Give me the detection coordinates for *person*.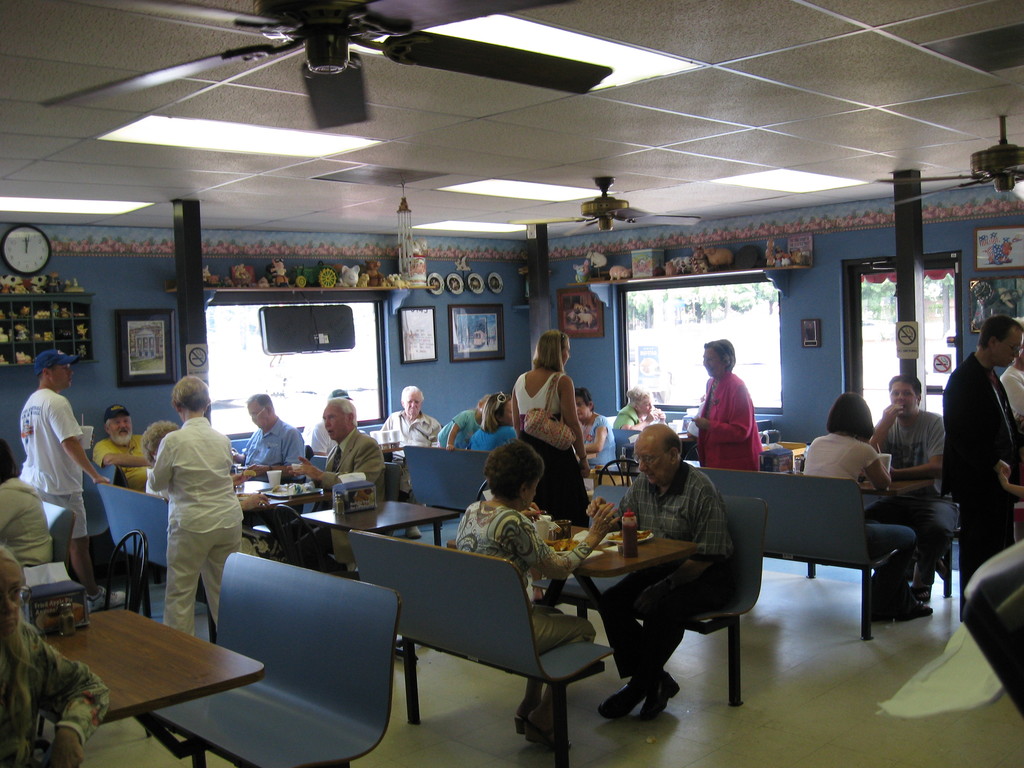
[92, 401, 148, 487].
